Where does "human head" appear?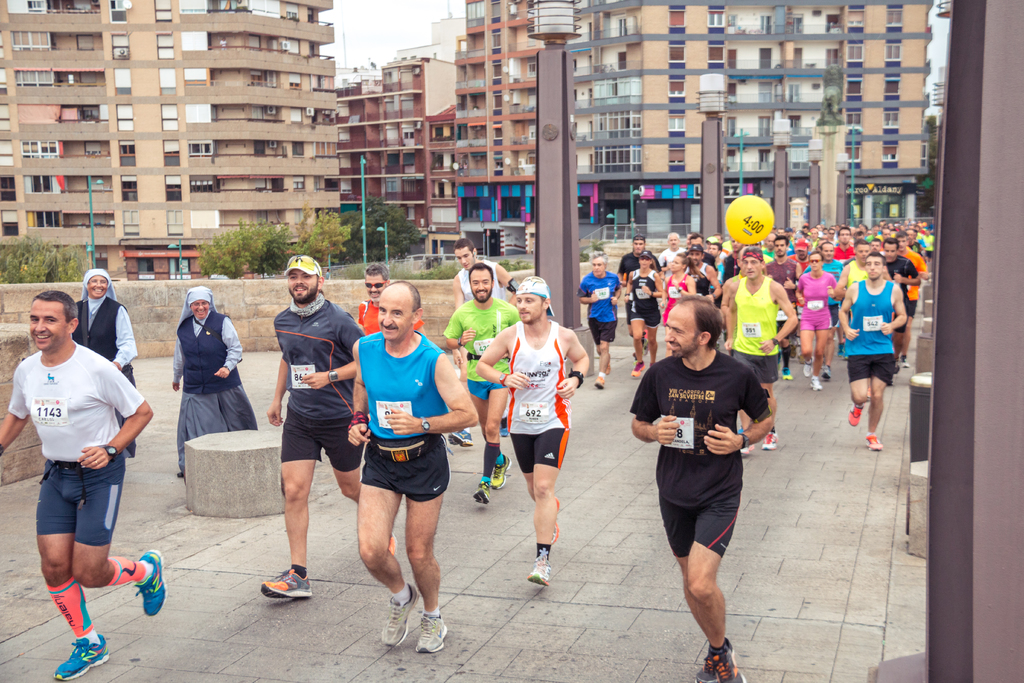
Appears at 186,286,212,317.
